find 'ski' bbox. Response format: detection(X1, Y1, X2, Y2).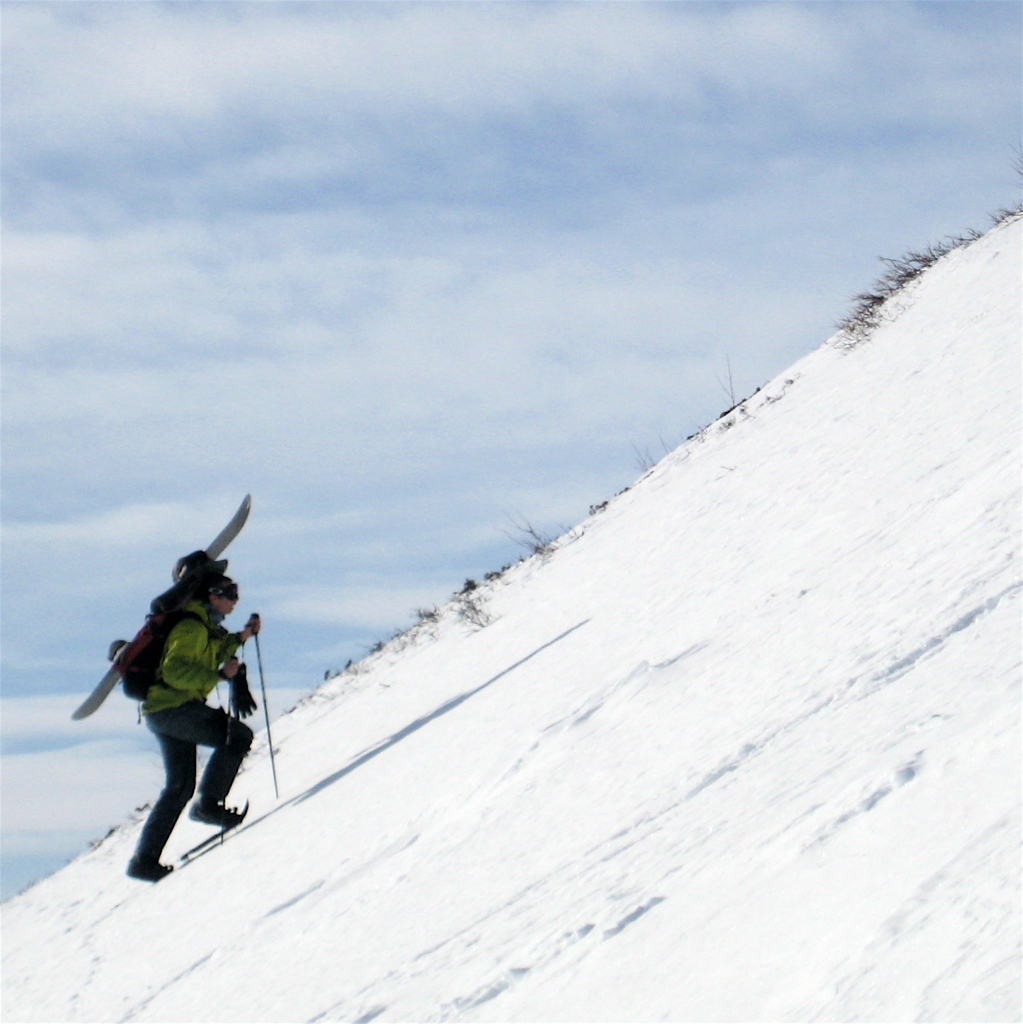
detection(110, 796, 249, 889).
